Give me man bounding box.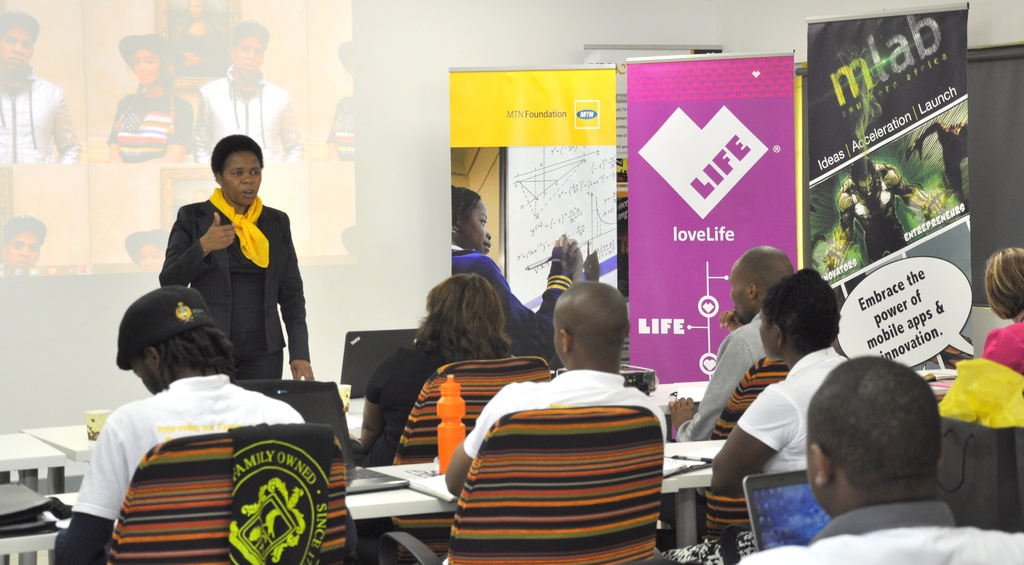
locate(49, 288, 301, 564).
